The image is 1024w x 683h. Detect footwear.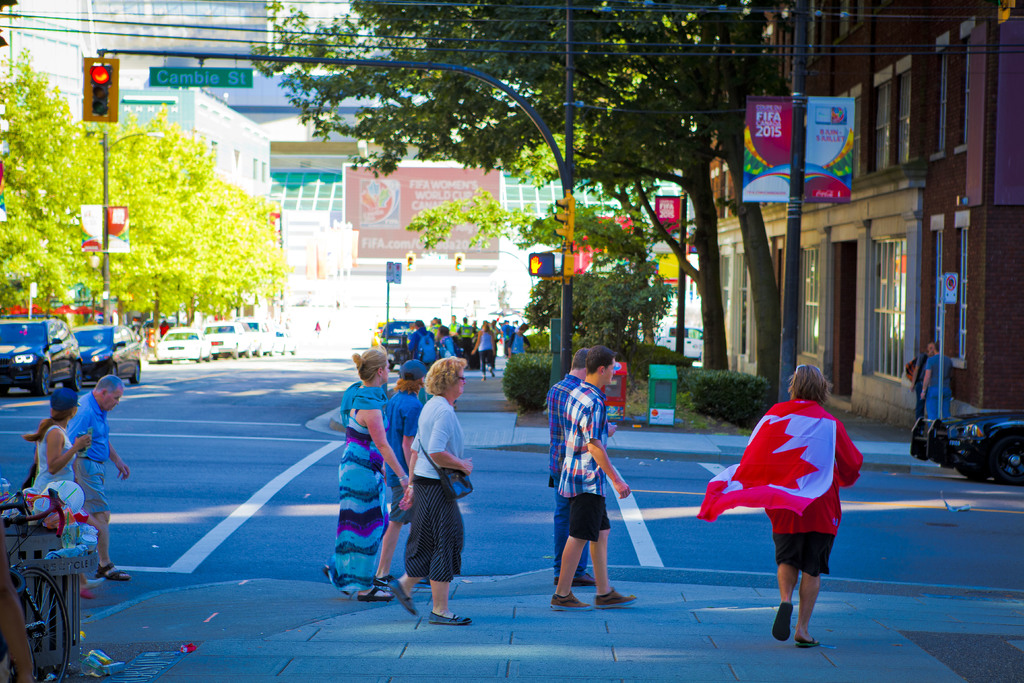
Detection: x1=771, y1=600, x2=791, y2=642.
